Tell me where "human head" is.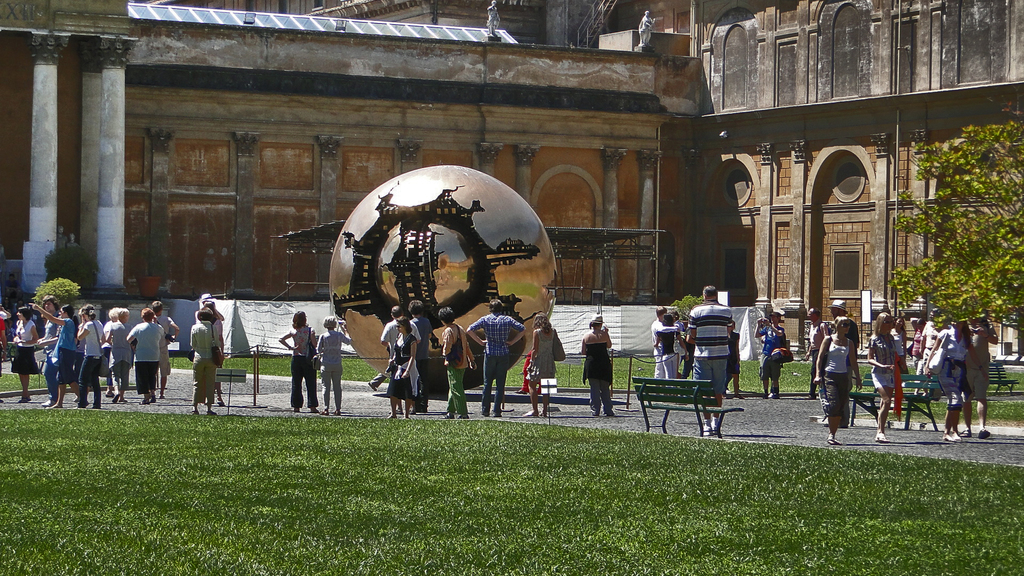
"human head" is at x1=17, y1=310, x2=32, y2=321.
